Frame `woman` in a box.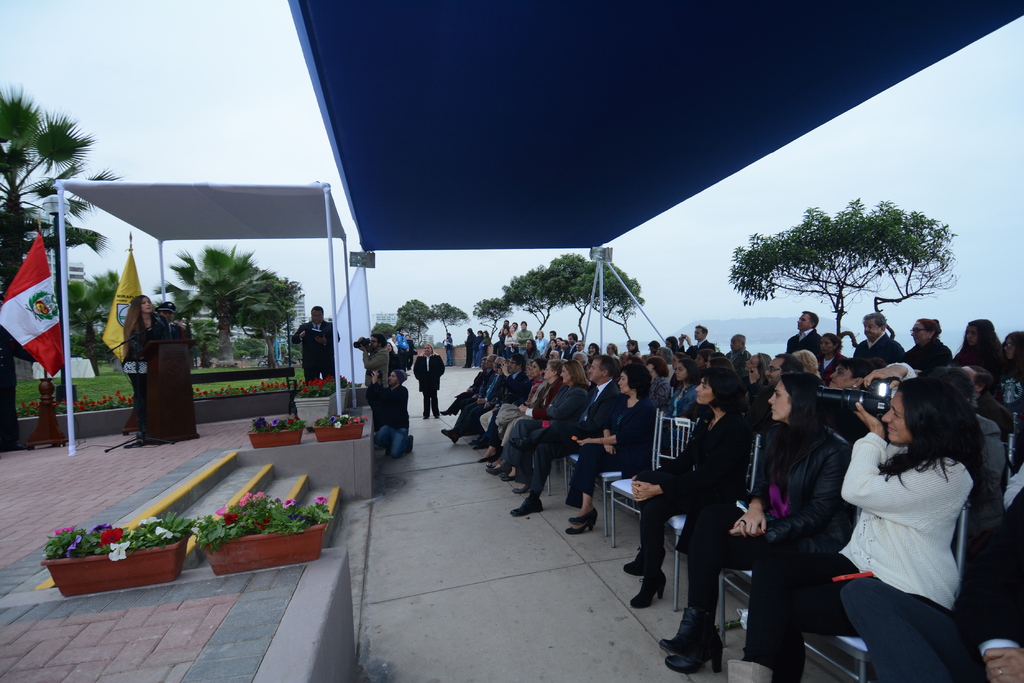
499, 327, 508, 354.
